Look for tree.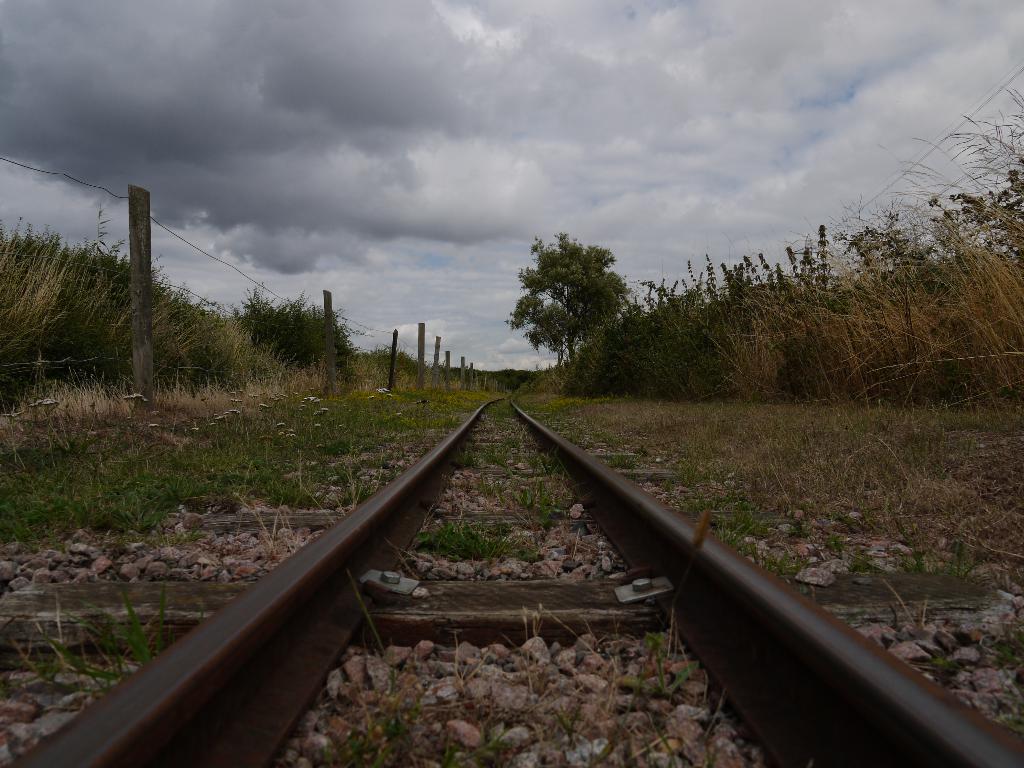
Found: x1=0, y1=193, x2=522, y2=388.
